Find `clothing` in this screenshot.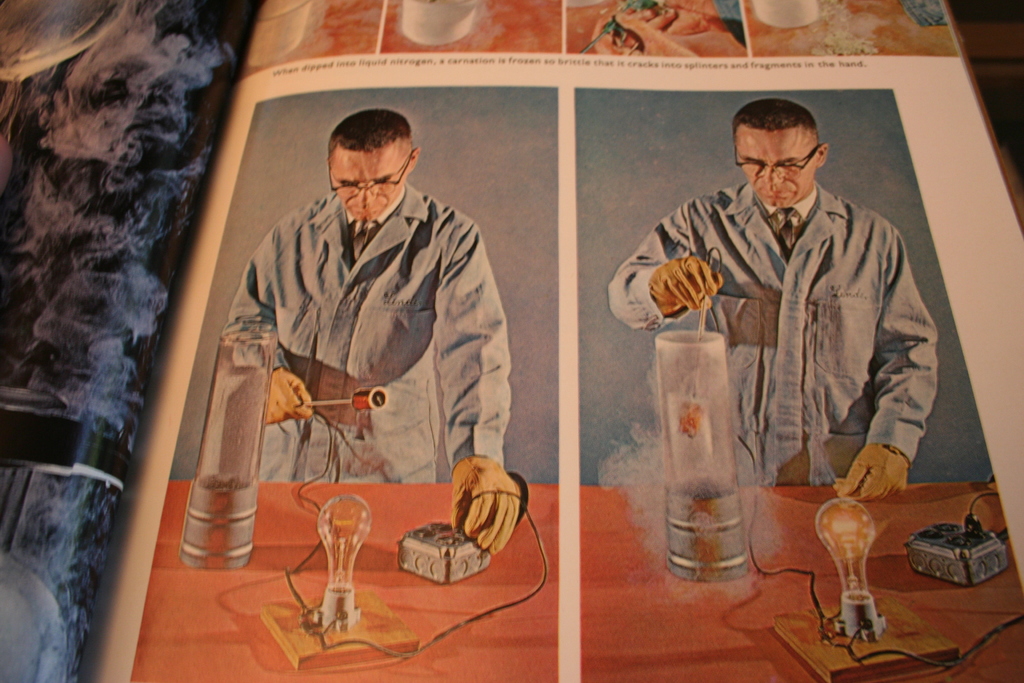
The bounding box for `clothing` is l=611, t=184, r=936, b=486.
